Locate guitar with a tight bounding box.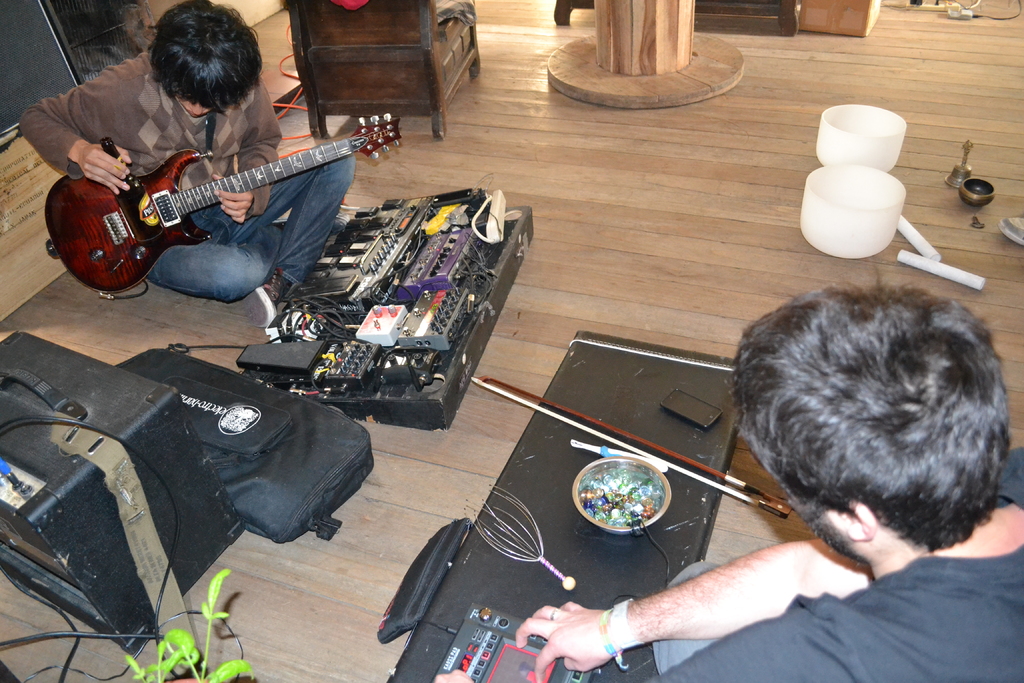
x1=40 y1=108 x2=364 y2=293.
